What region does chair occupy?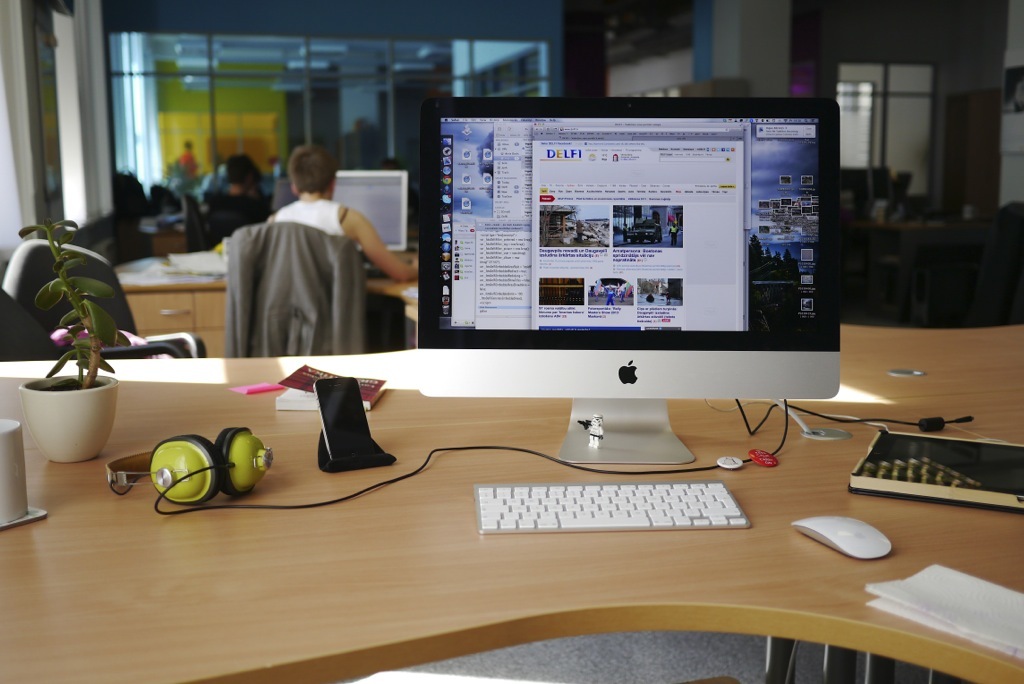
Rect(4, 239, 208, 370).
